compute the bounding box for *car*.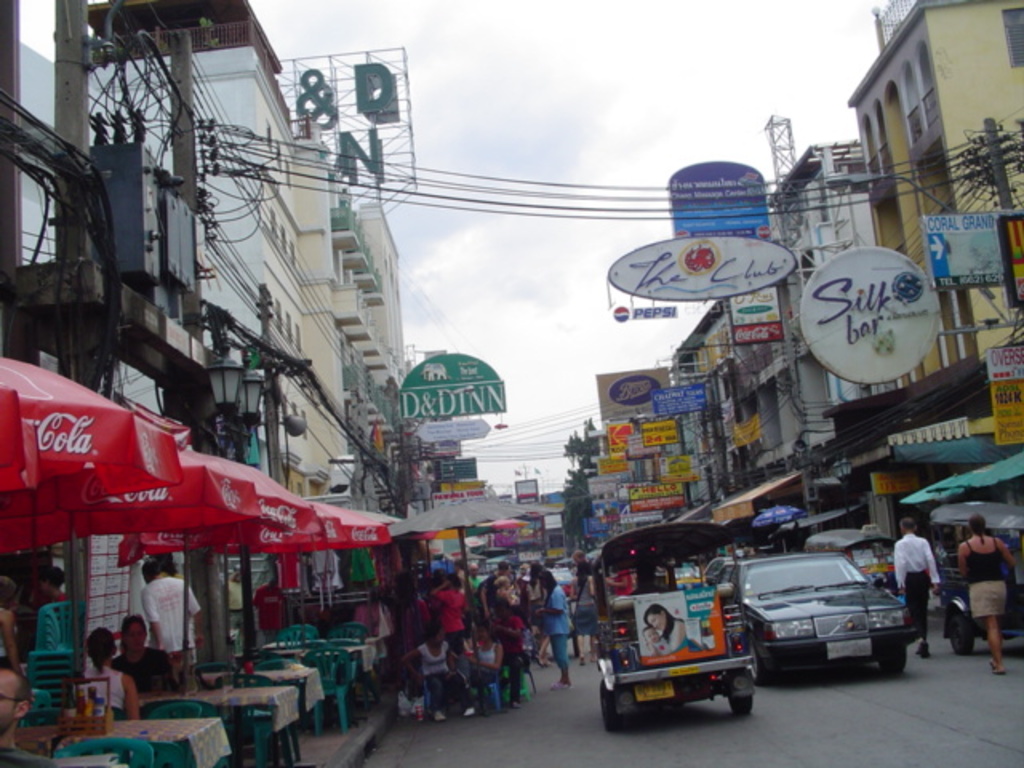
BBox(725, 549, 923, 686).
